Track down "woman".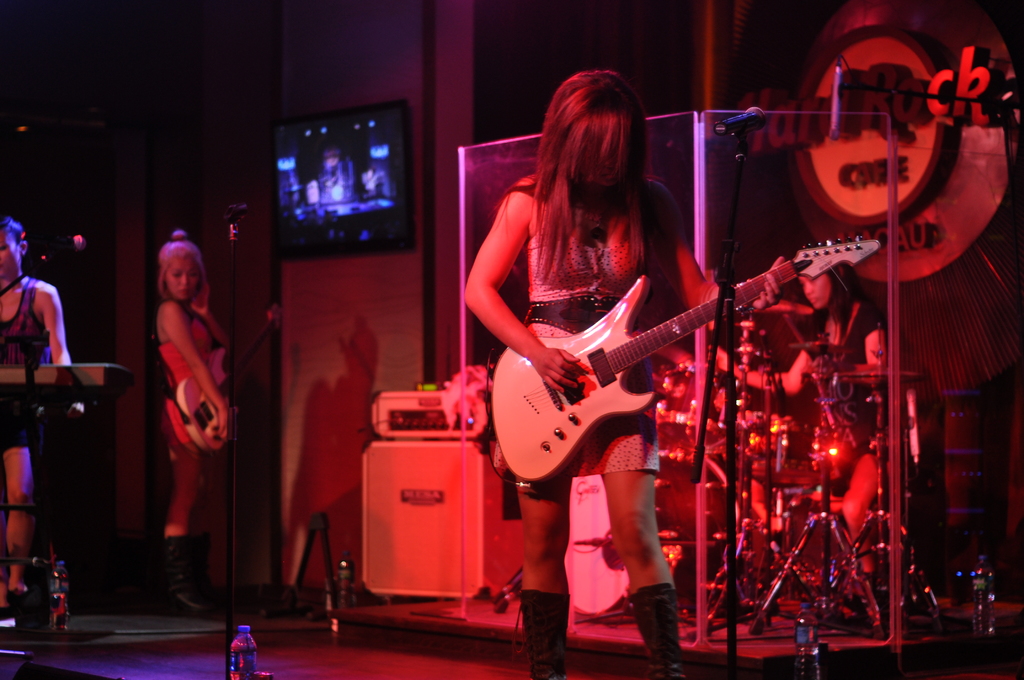
Tracked to l=127, t=236, r=223, b=563.
